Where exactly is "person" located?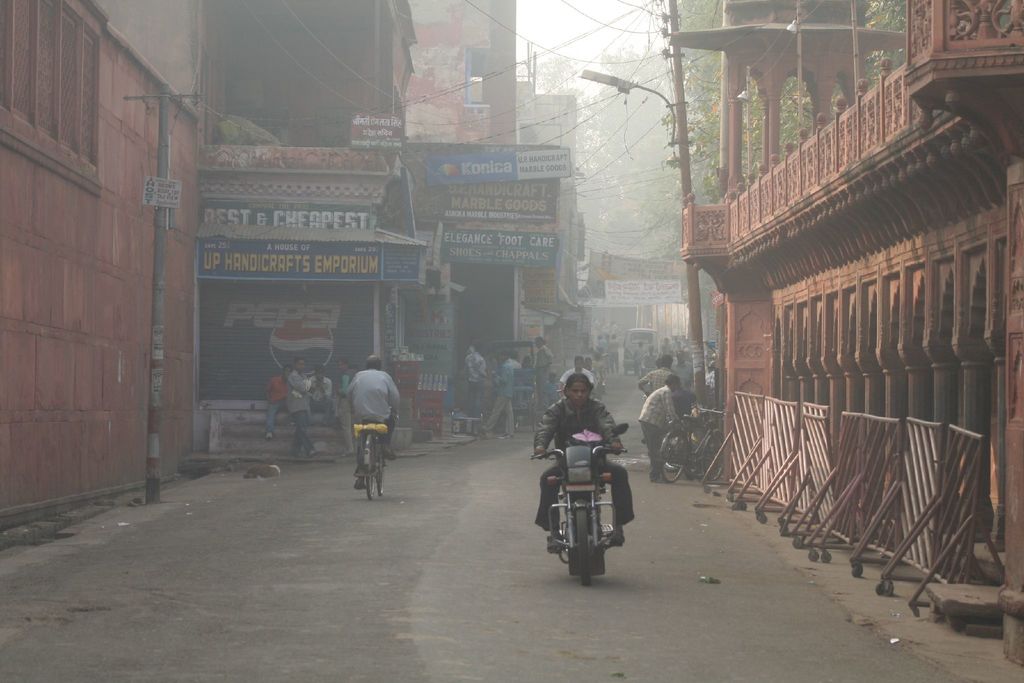
Its bounding box is x1=263 y1=366 x2=292 y2=441.
